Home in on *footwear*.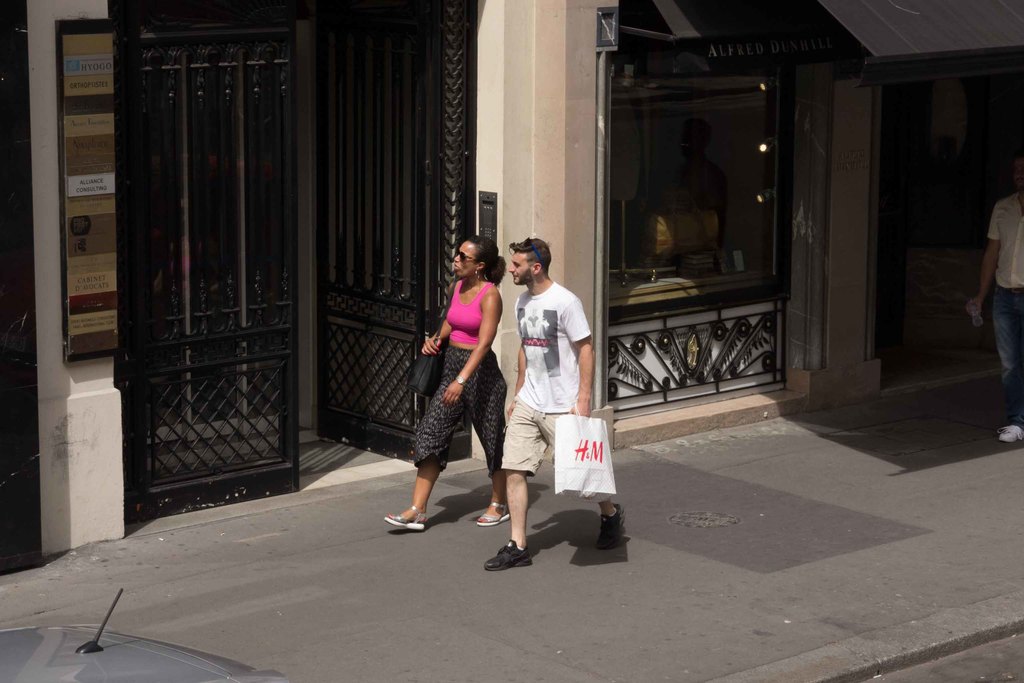
Homed in at <box>480,536,536,570</box>.
